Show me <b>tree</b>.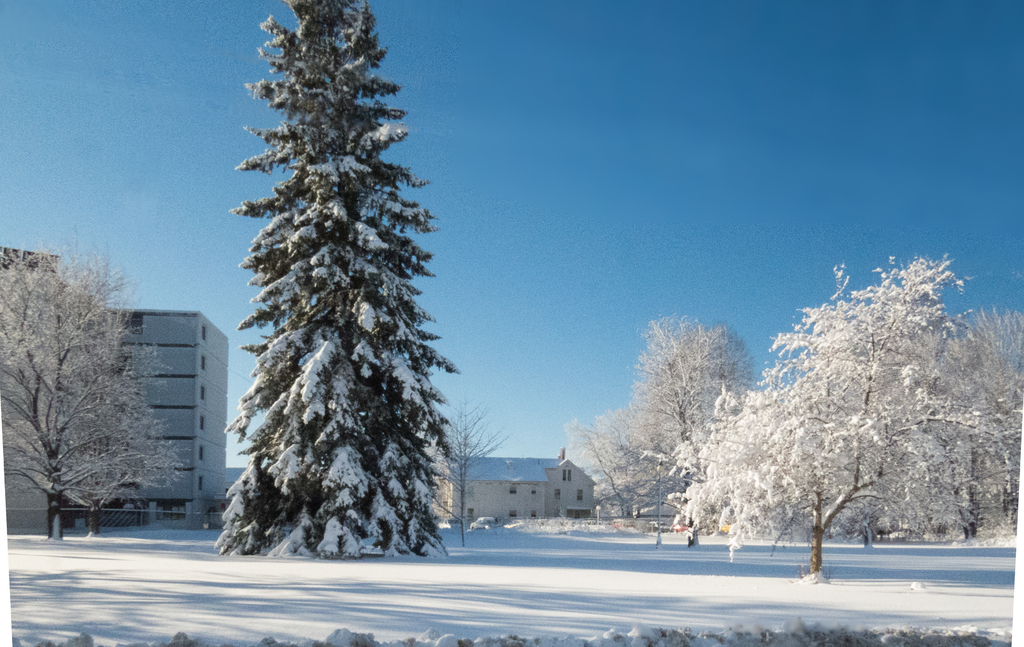
<b>tree</b> is here: bbox=(59, 340, 122, 536).
